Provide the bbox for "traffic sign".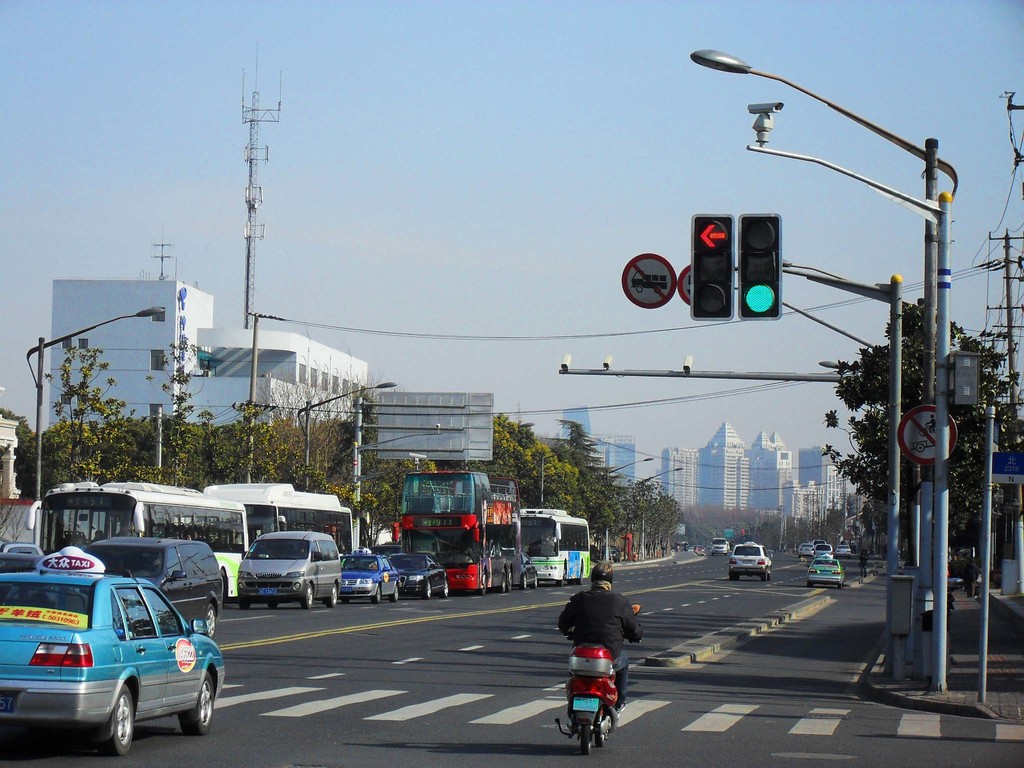
(898, 404, 959, 468).
